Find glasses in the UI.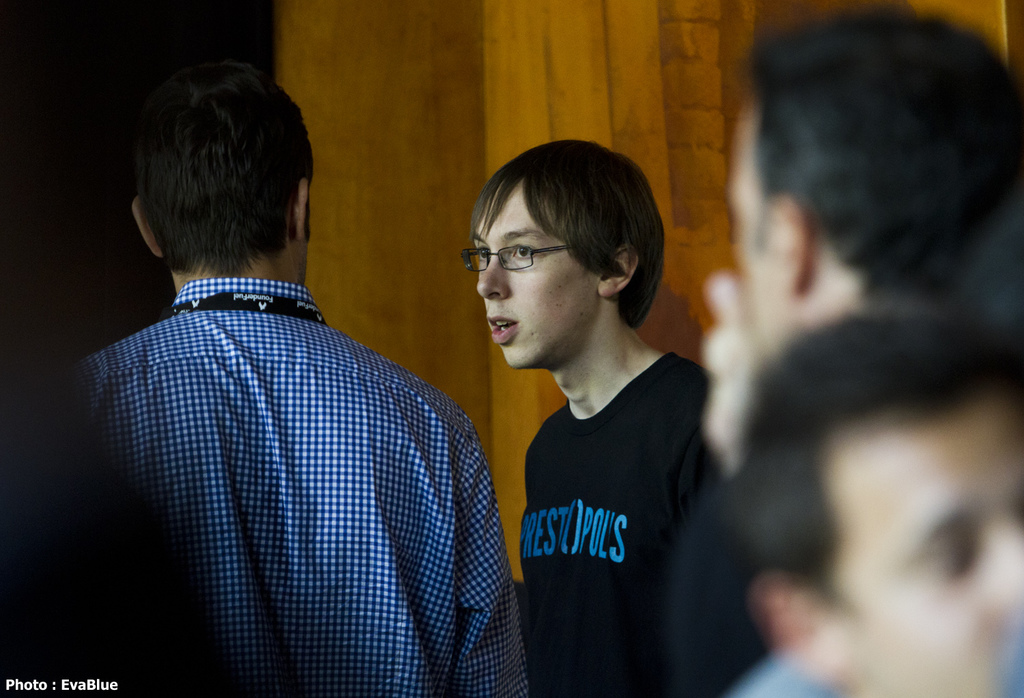
UI element at box(451, 241, 590, 285).
